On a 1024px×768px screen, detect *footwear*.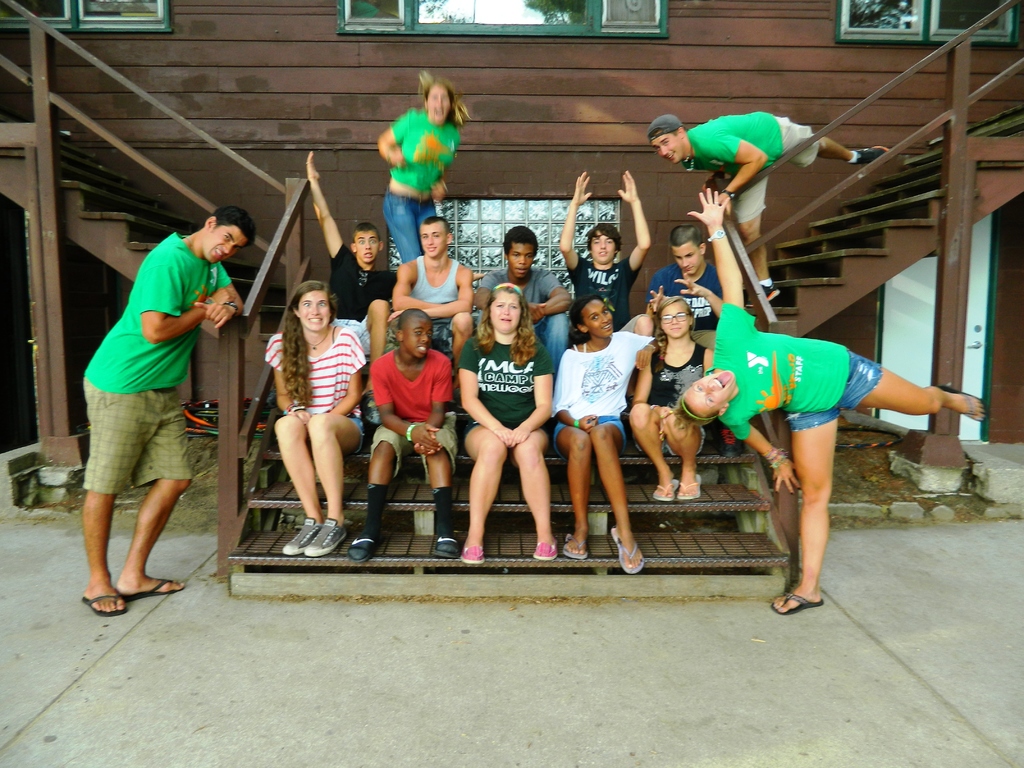
[x1=765, y1=593, x2=819, y2=610].
